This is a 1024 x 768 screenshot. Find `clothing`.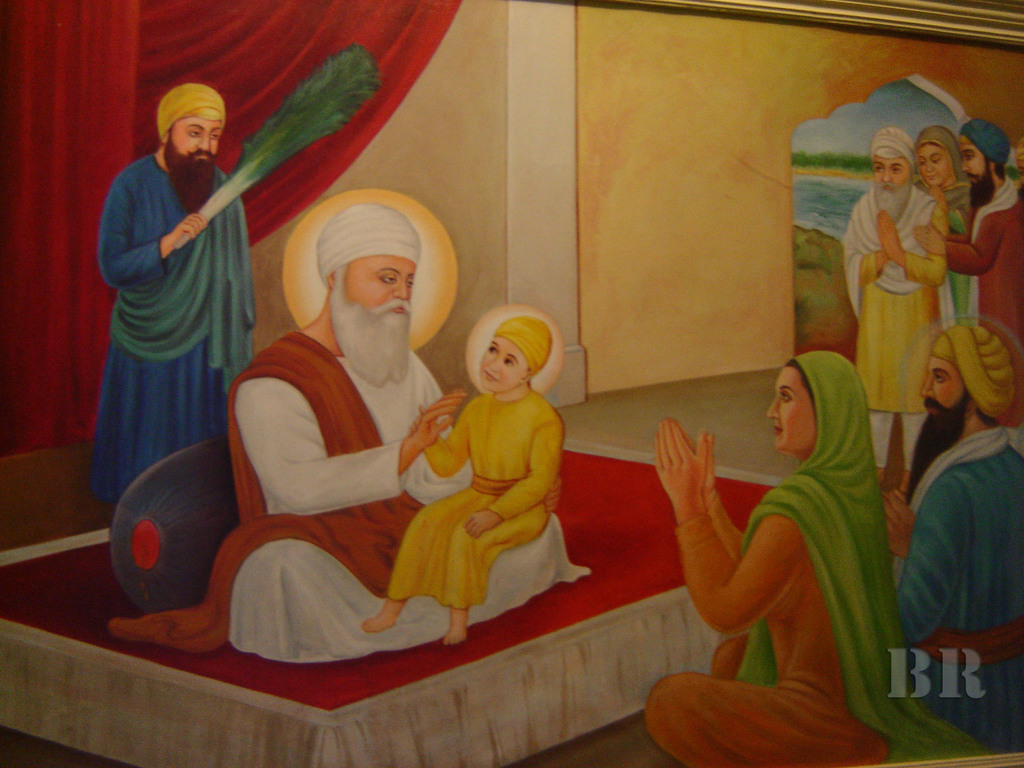
Bounding box: box=[840, 126, 950, 470].
